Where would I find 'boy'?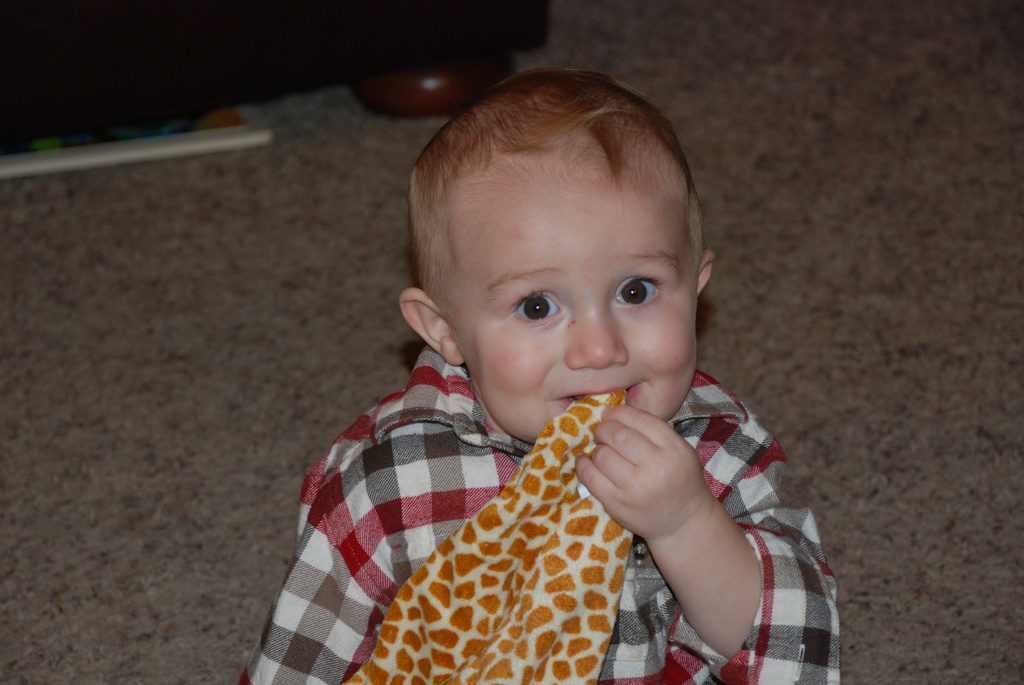
At box(234, 70, 838, 684).
